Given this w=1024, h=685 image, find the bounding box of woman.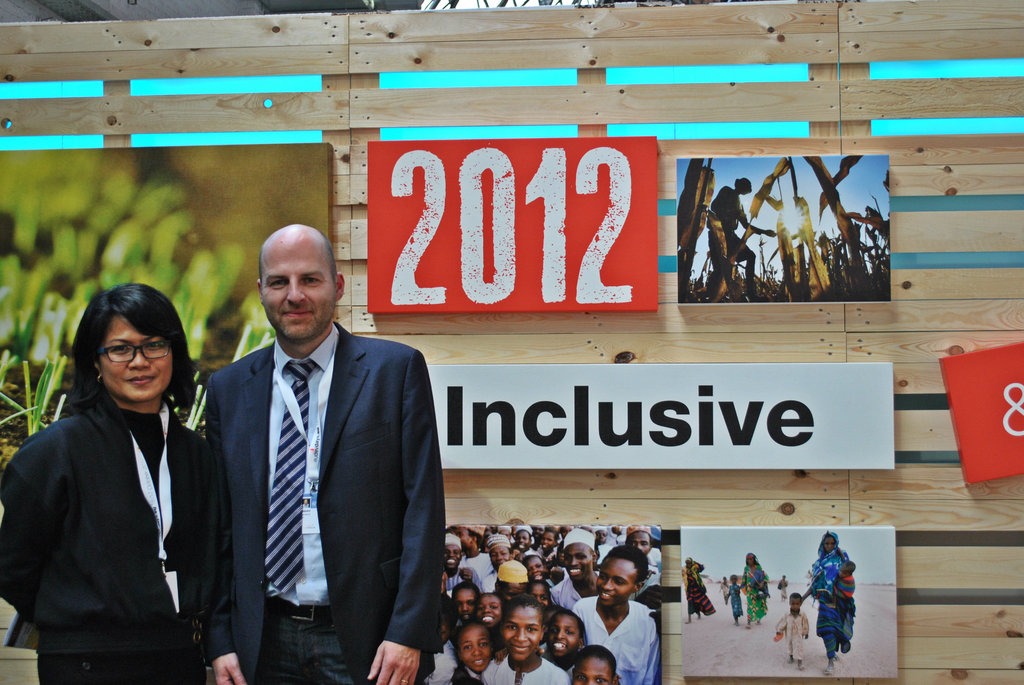
x1=805 y1=531 x2=855 y2=673.
